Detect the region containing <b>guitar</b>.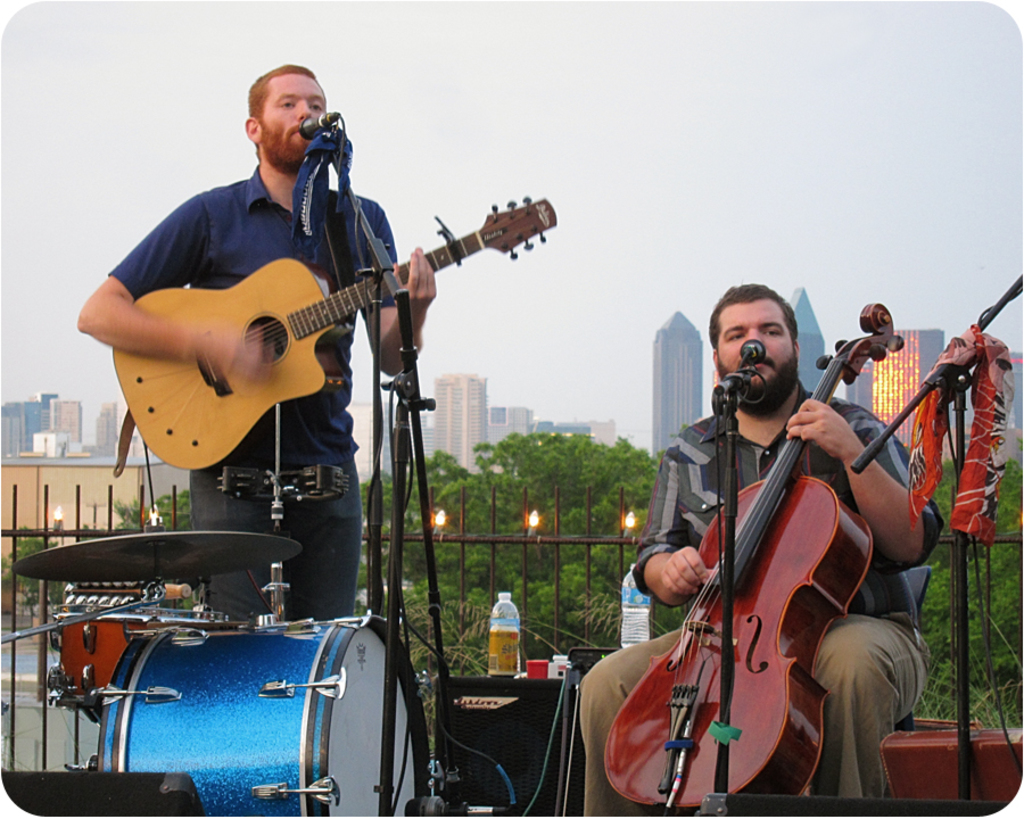
<box>101,198,565,458</box>.
